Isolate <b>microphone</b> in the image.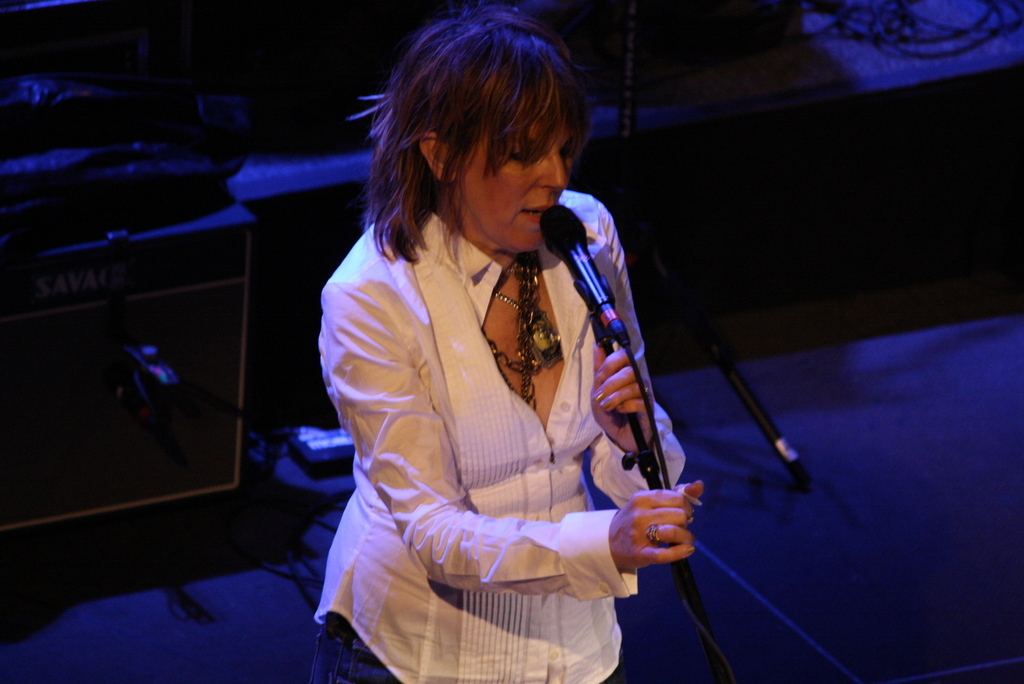
Isolated region: 540:203:611:308.
